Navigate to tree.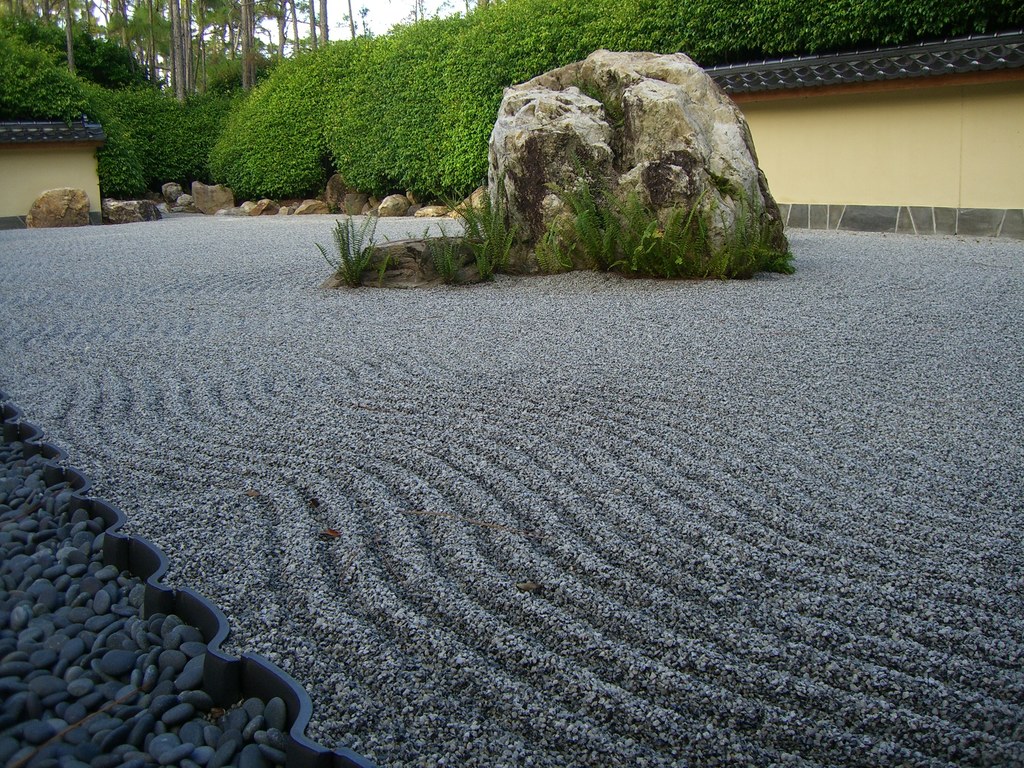
Navigation target: (left=349, top=0, right=355, bottom=42).
